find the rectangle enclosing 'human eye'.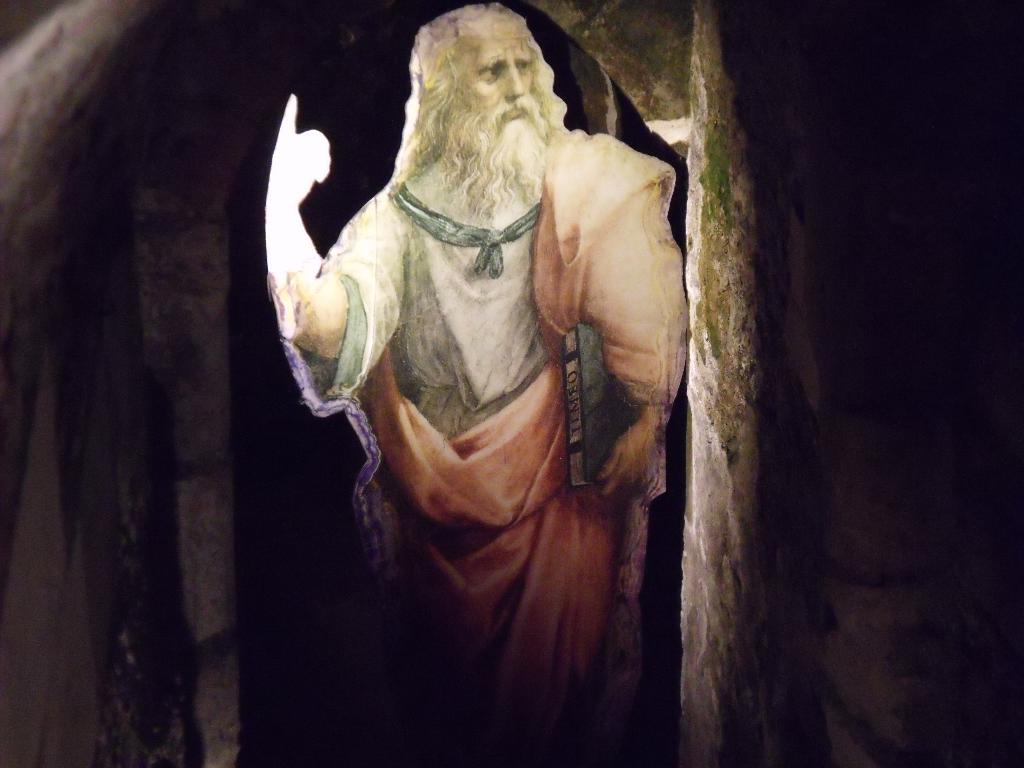
crop(473, 65, 504, 86).
